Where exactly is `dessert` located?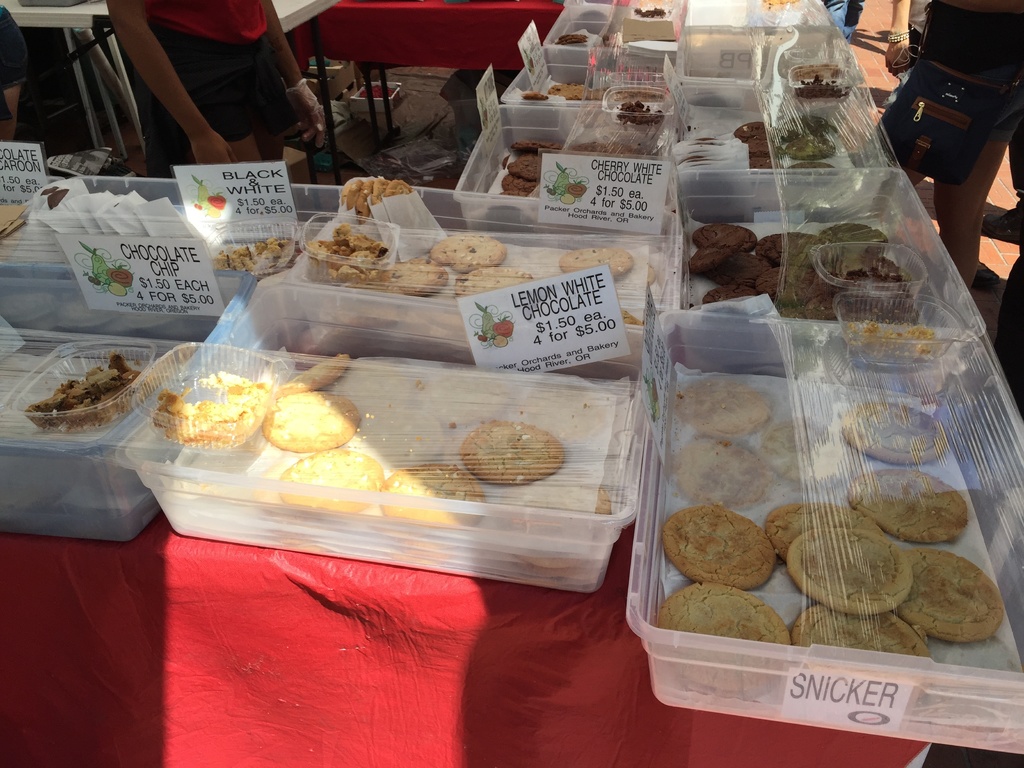
Its bounding box is locate(446, 268, 540, 307).
